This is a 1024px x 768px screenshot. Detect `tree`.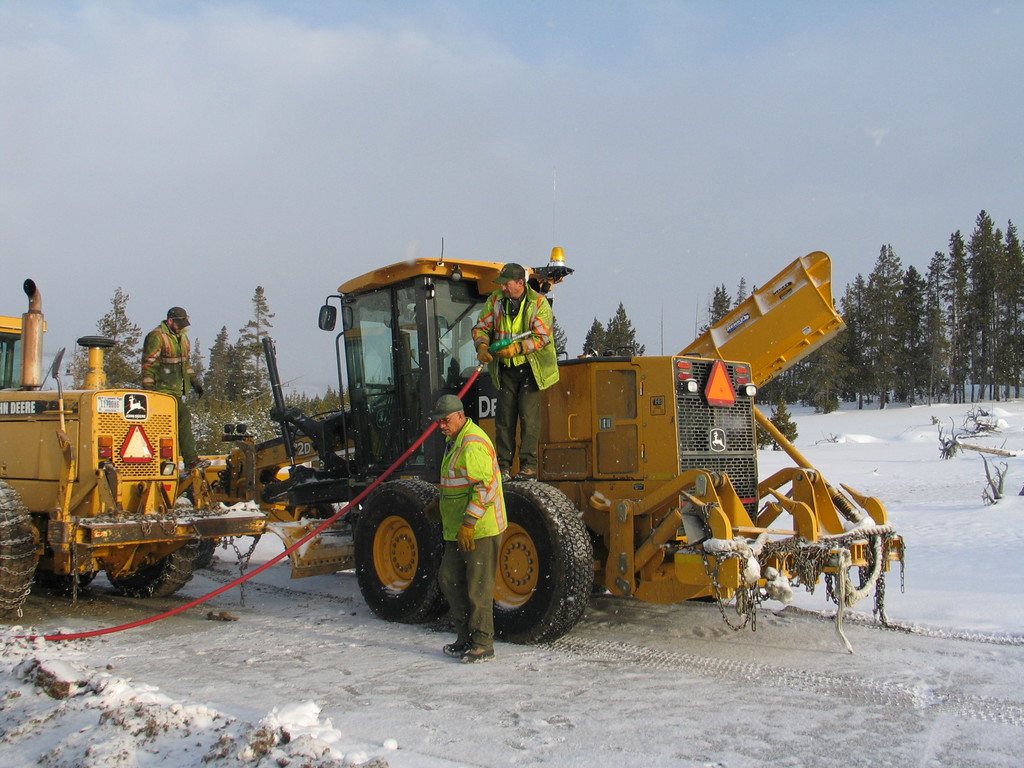
607 299 646 357.
